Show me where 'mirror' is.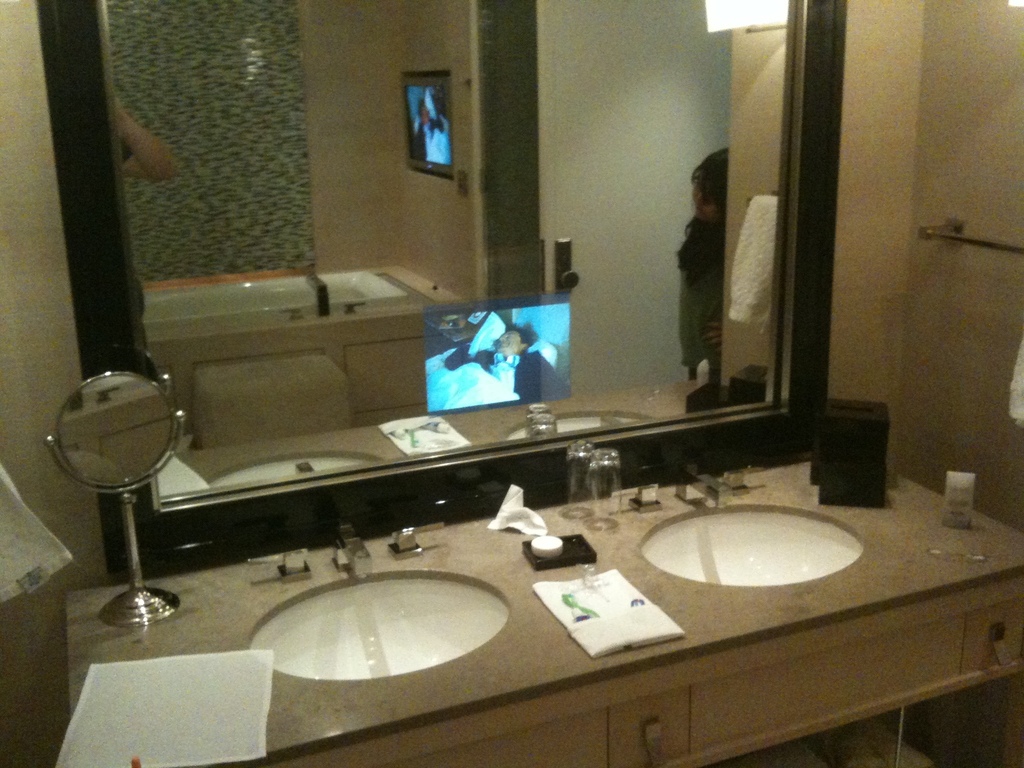
'mirror' is at x1=104, y1=0, x2=799, y2=502.
